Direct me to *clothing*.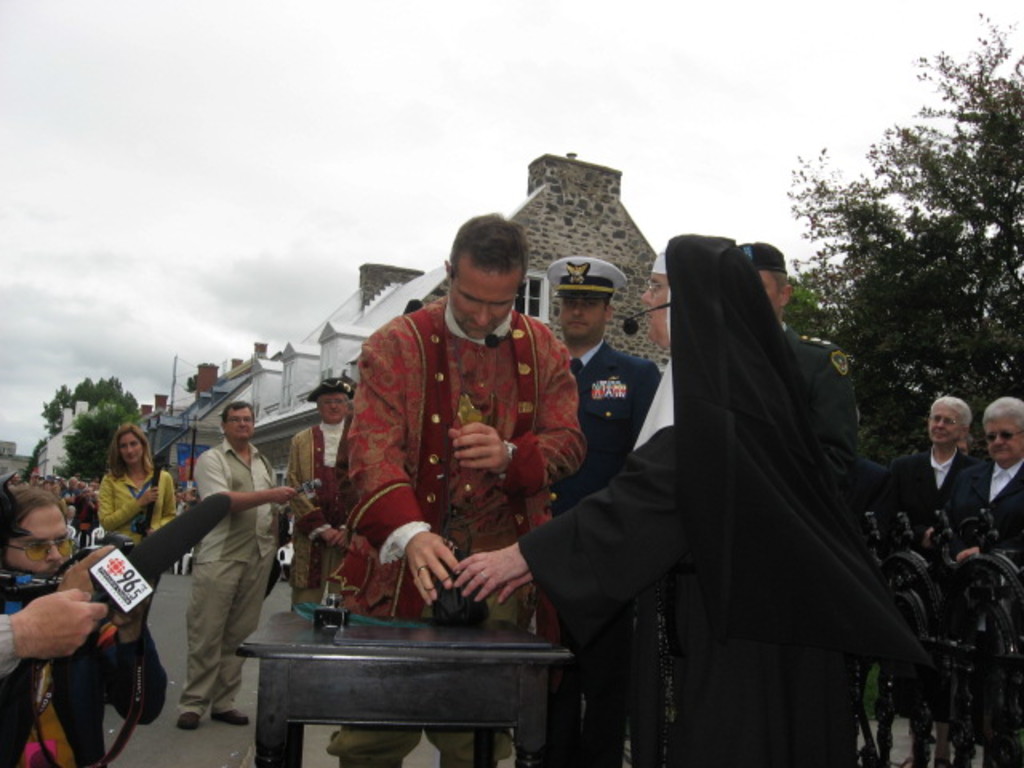
Direction: box=[69, 493, 96, 549].
